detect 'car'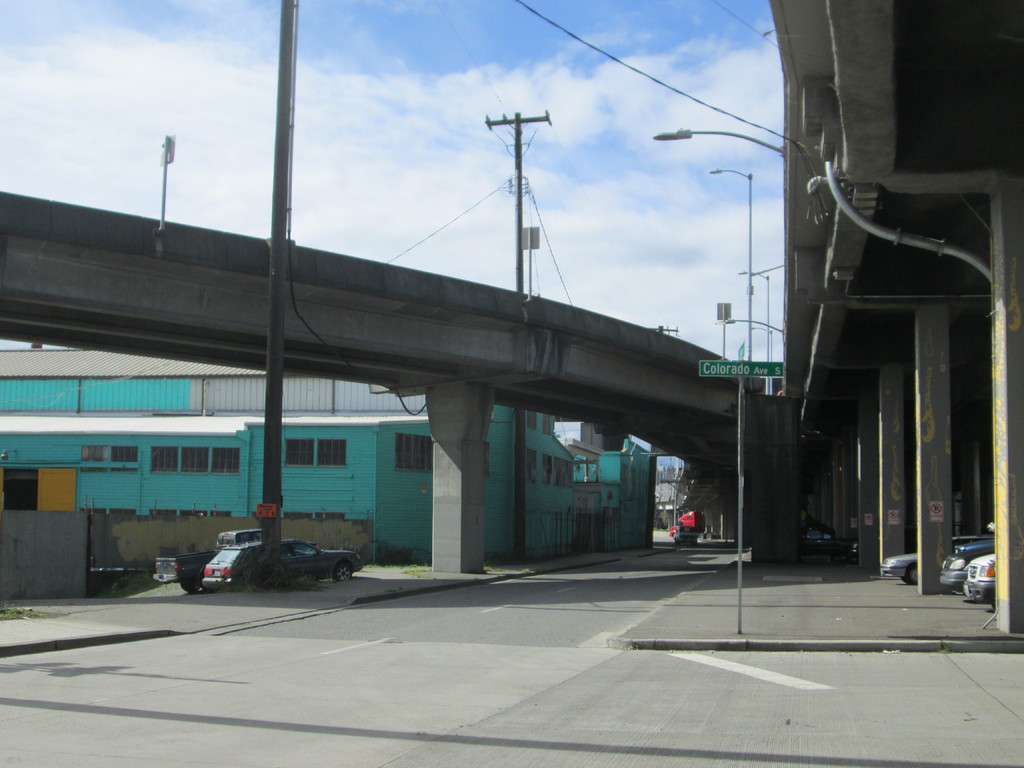
detection(675, 525, 701, 547)
